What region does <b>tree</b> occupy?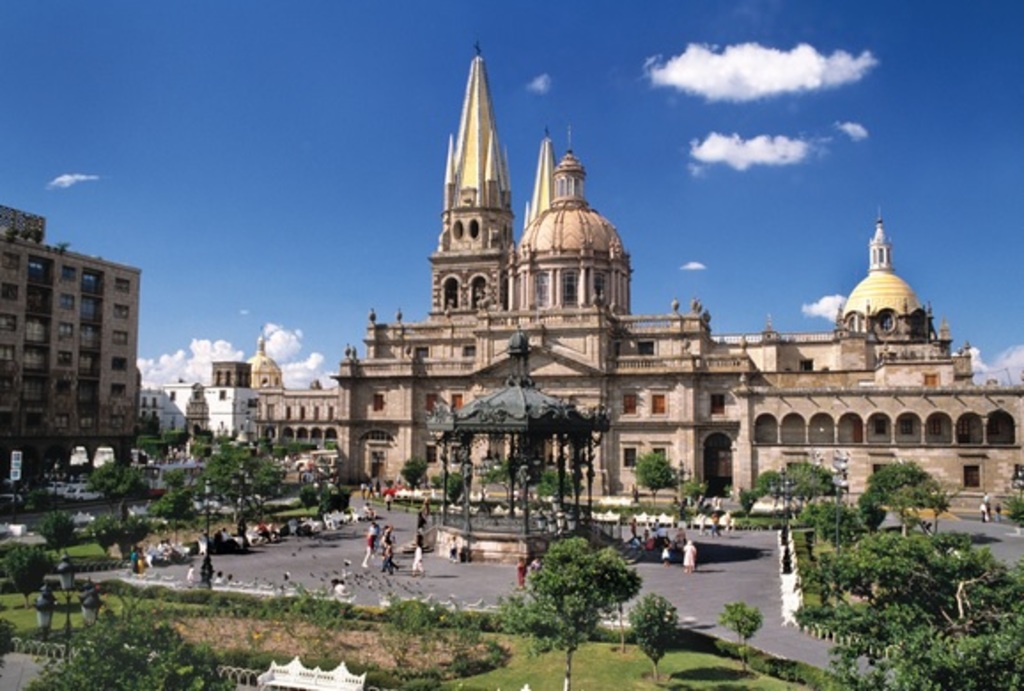
x1=37, y1=503, x2=74, y2=551.
